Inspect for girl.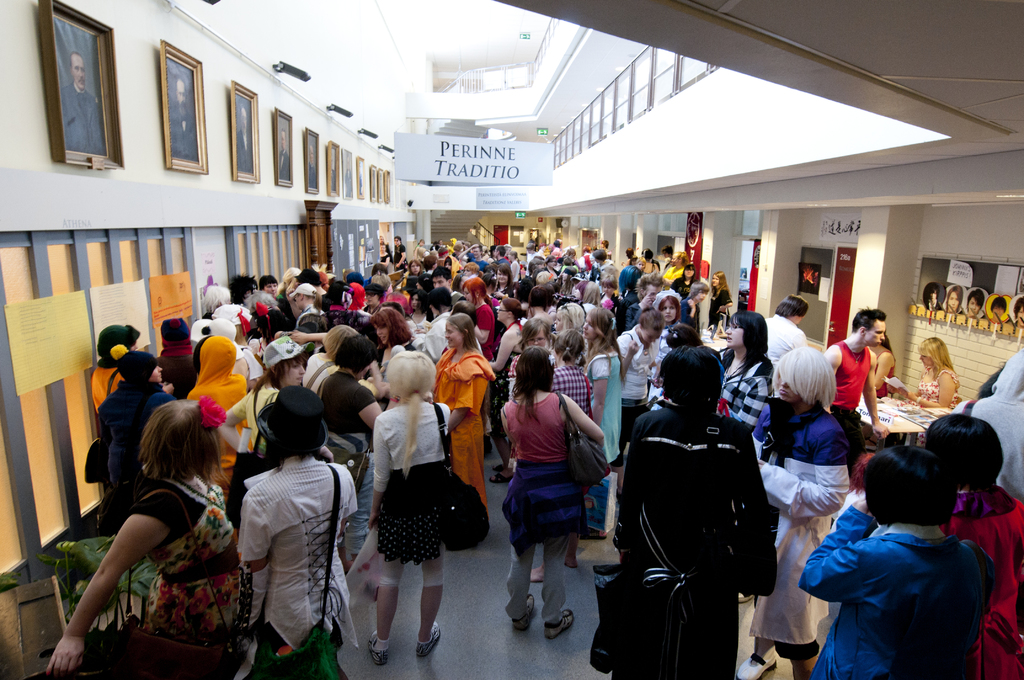
Inspection: [580,306,627,475].
